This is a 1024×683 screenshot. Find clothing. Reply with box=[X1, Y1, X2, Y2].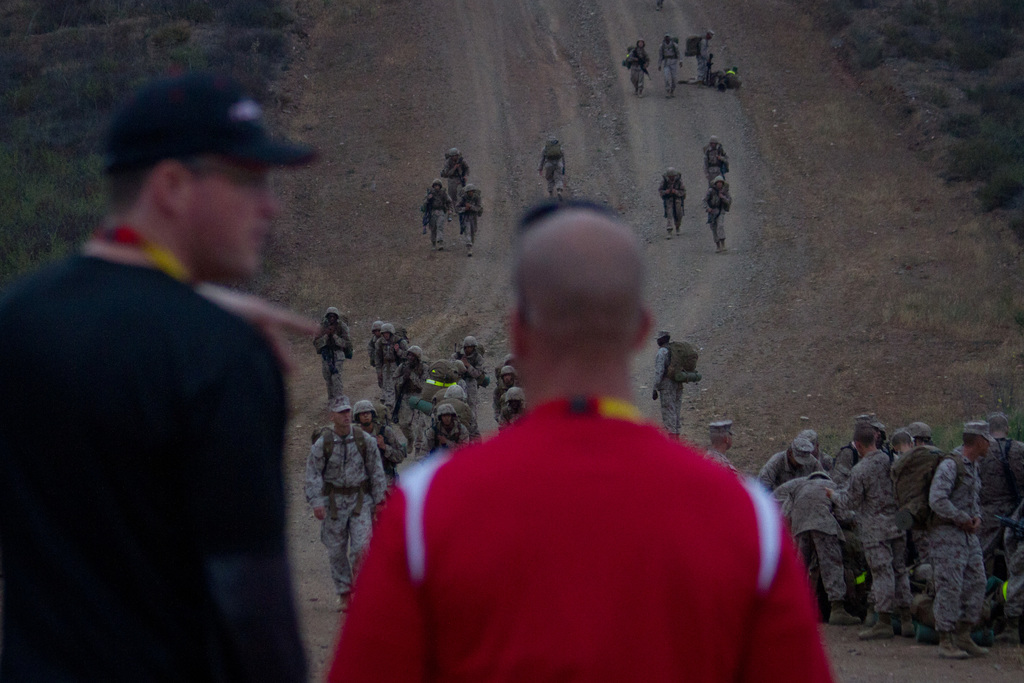
box=[421, 293, 779, 675].
